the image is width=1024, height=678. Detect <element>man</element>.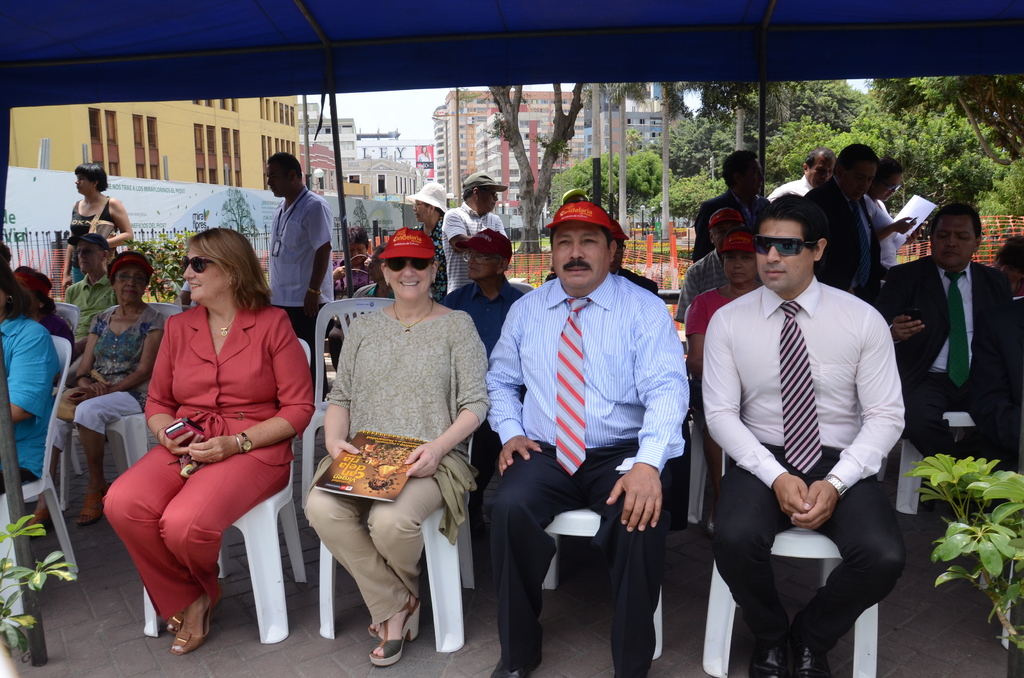
Detection: {"left": 789, "top": 138, "right": 884, "bottom": 319}.
